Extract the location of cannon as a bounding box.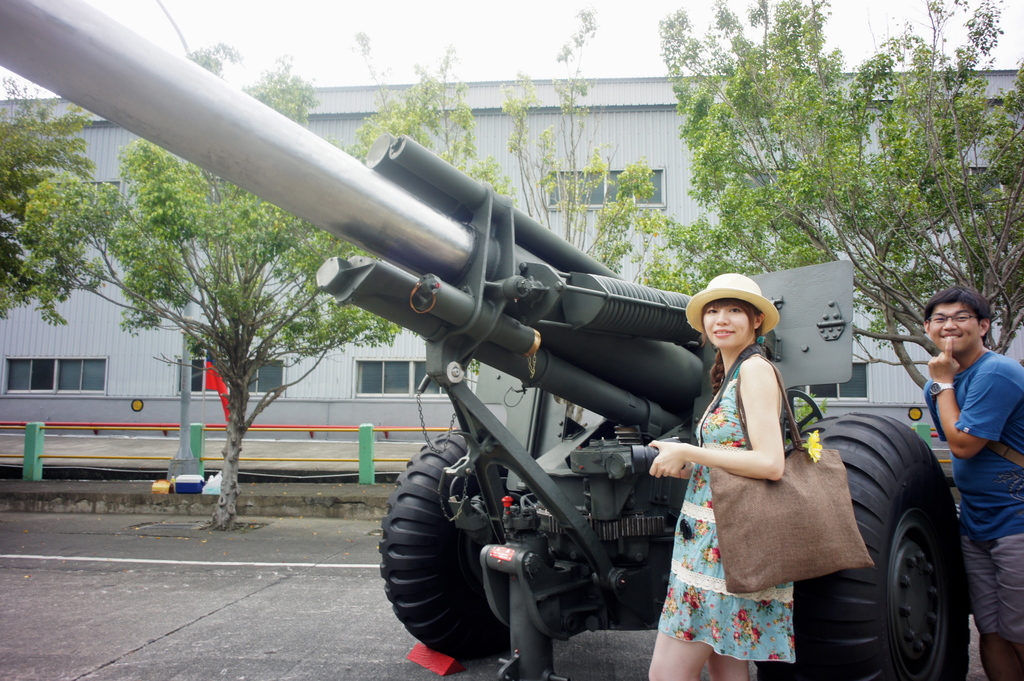
bbox(0, 0, 970, 680).
